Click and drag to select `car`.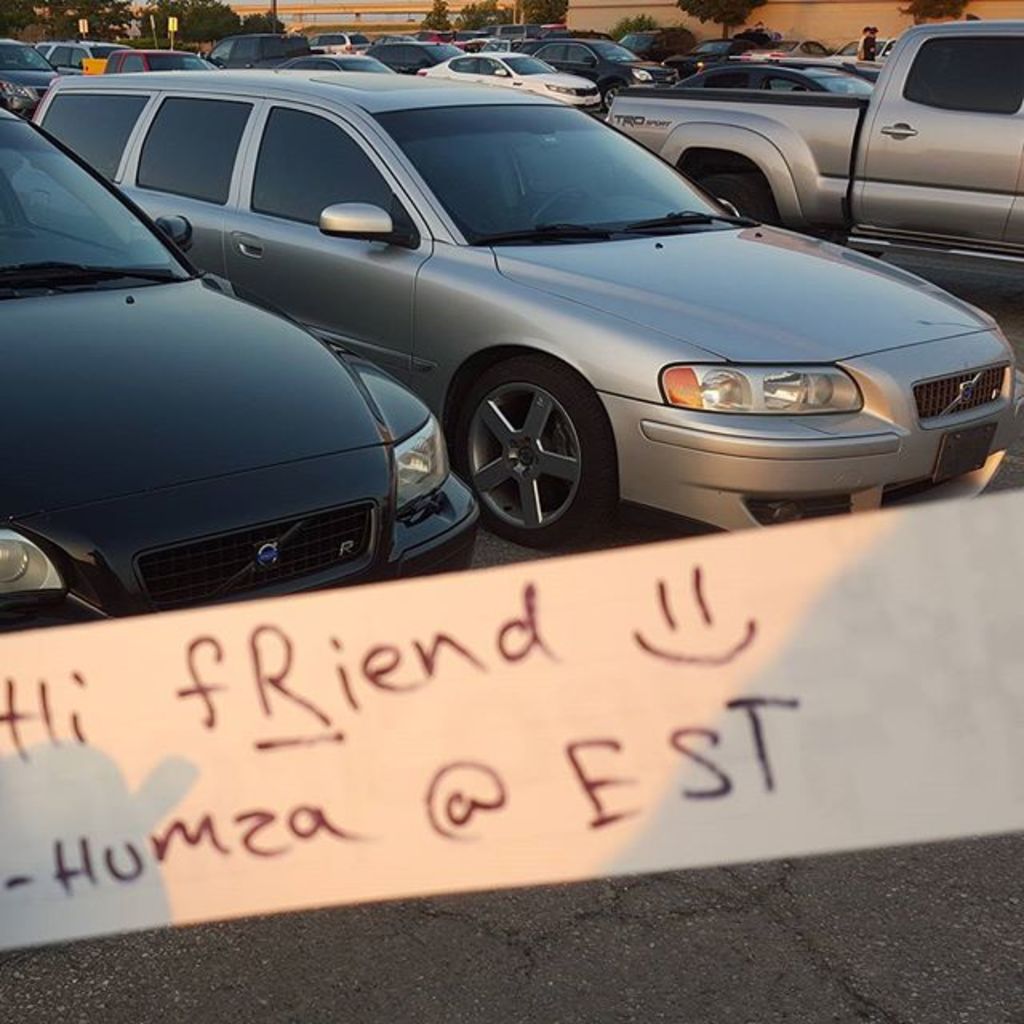
Selection: <bbox>0, 99, 485, 642</bbox>.
